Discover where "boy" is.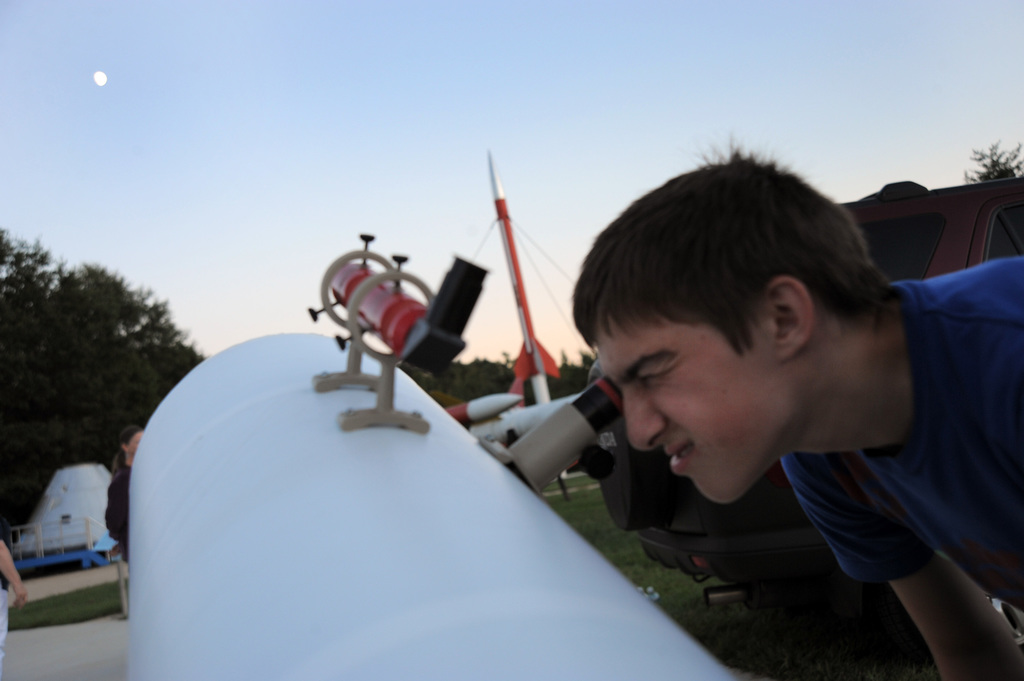
Discovered at (570, 144, 1023, 678).
